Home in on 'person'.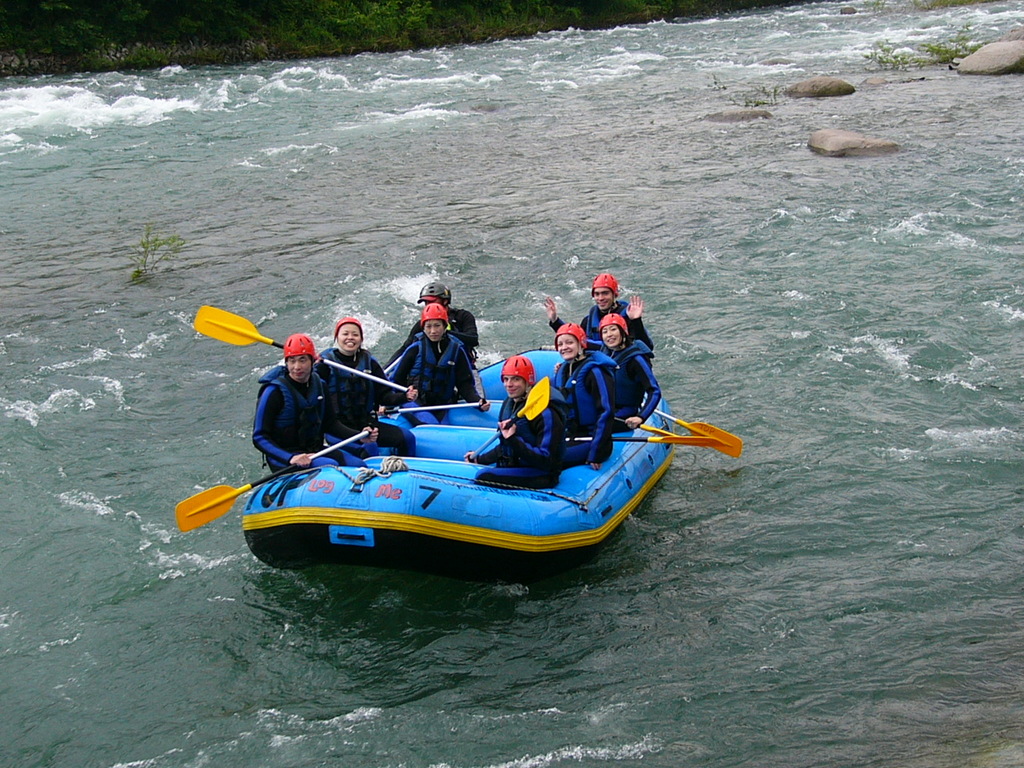
Homed in at 249:334:381:490.
